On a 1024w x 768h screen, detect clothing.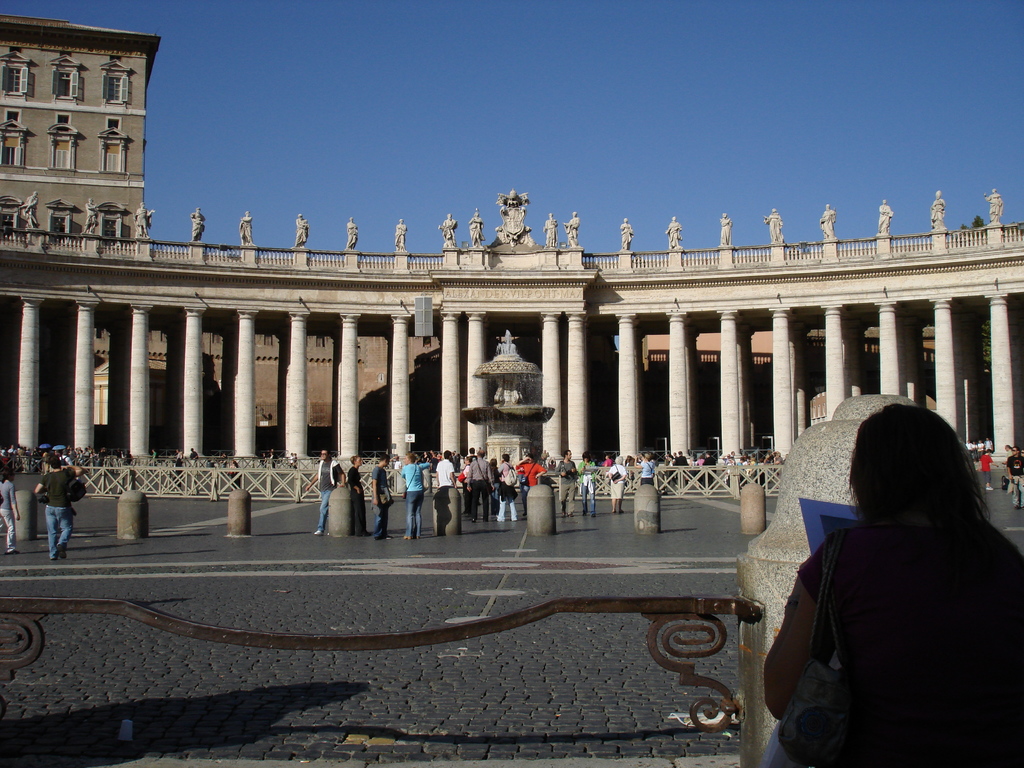
40, 465, 77, 555.
